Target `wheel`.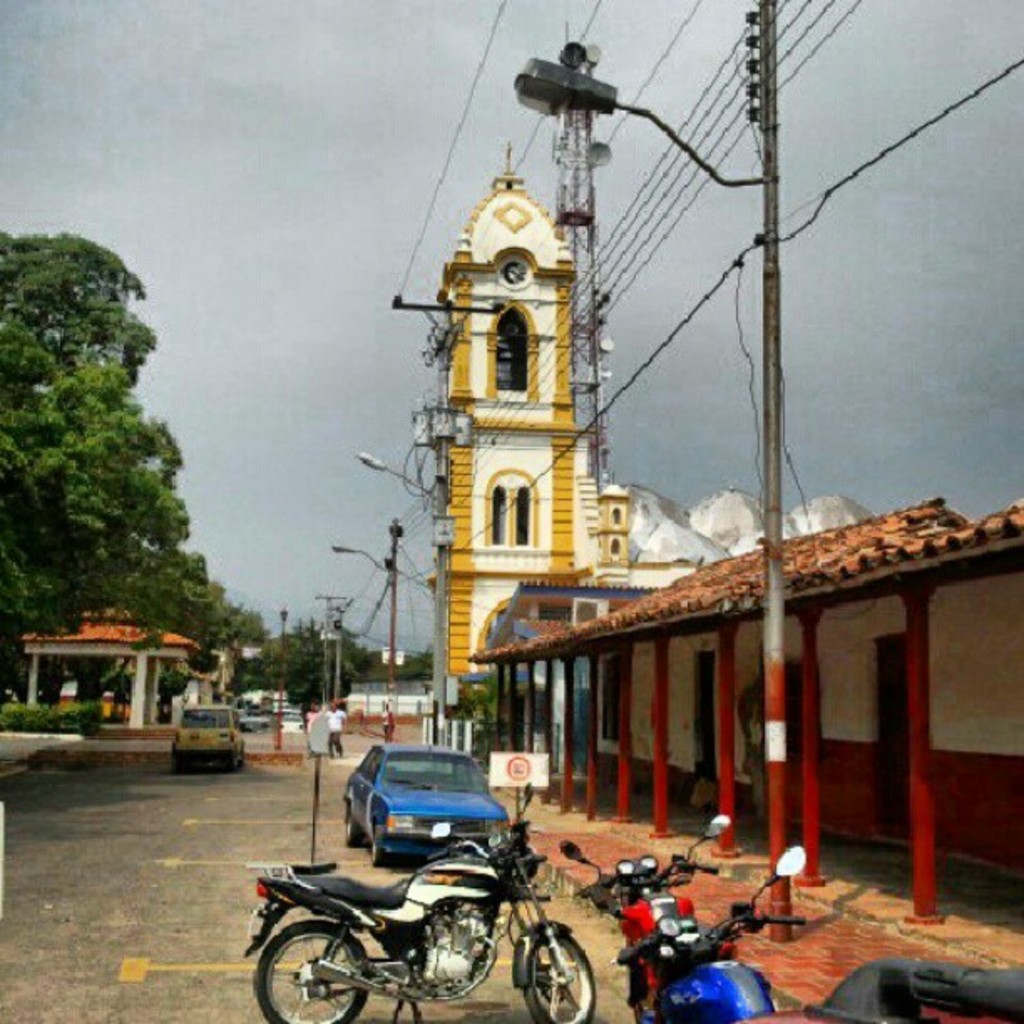
Target region: {"x1": 371, "y1": 832, "x2": 395, "y2": 865}.
